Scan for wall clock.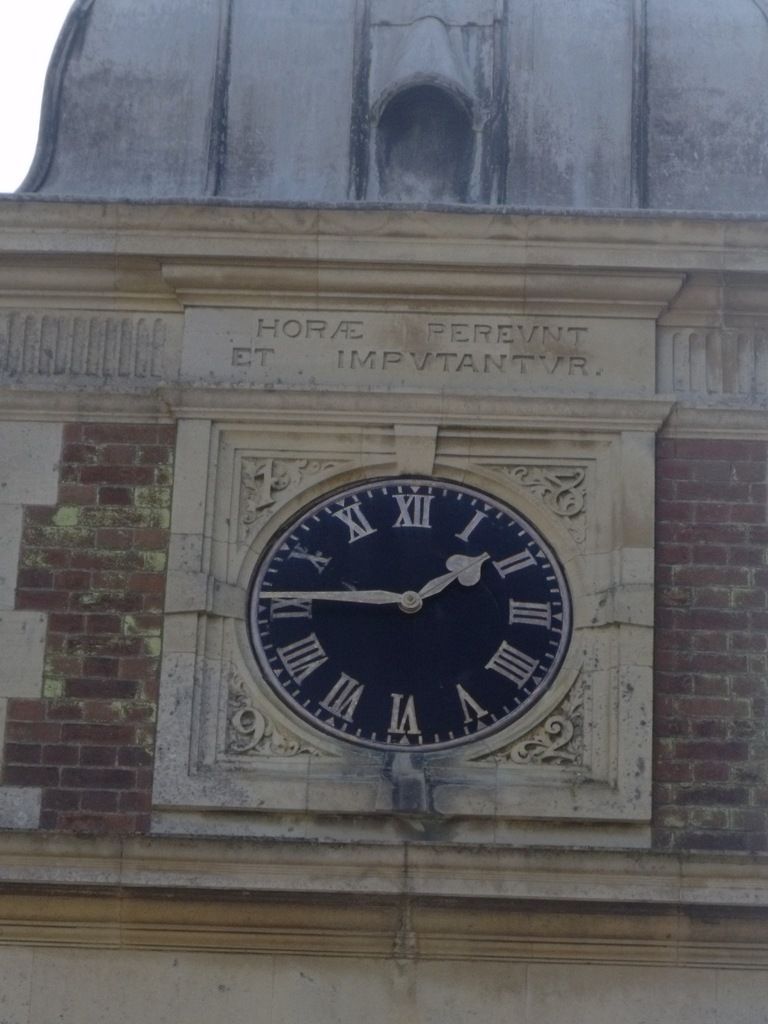
Scan result: x1=246 y1=476 x2=572 y2=756.
